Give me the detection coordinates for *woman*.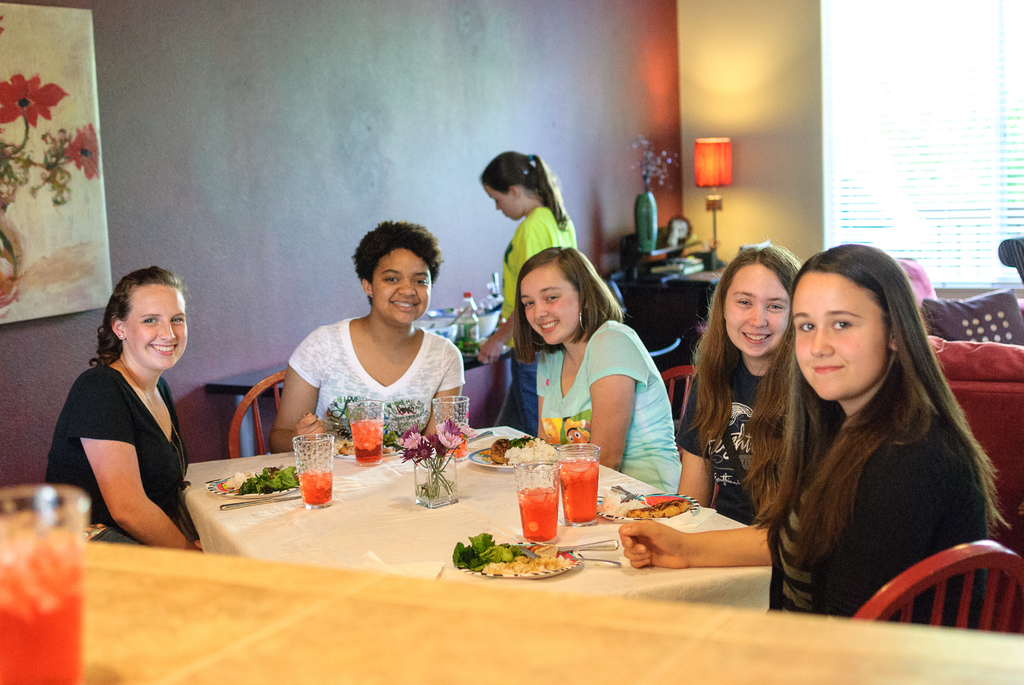
[749, 232, 993, 644].
